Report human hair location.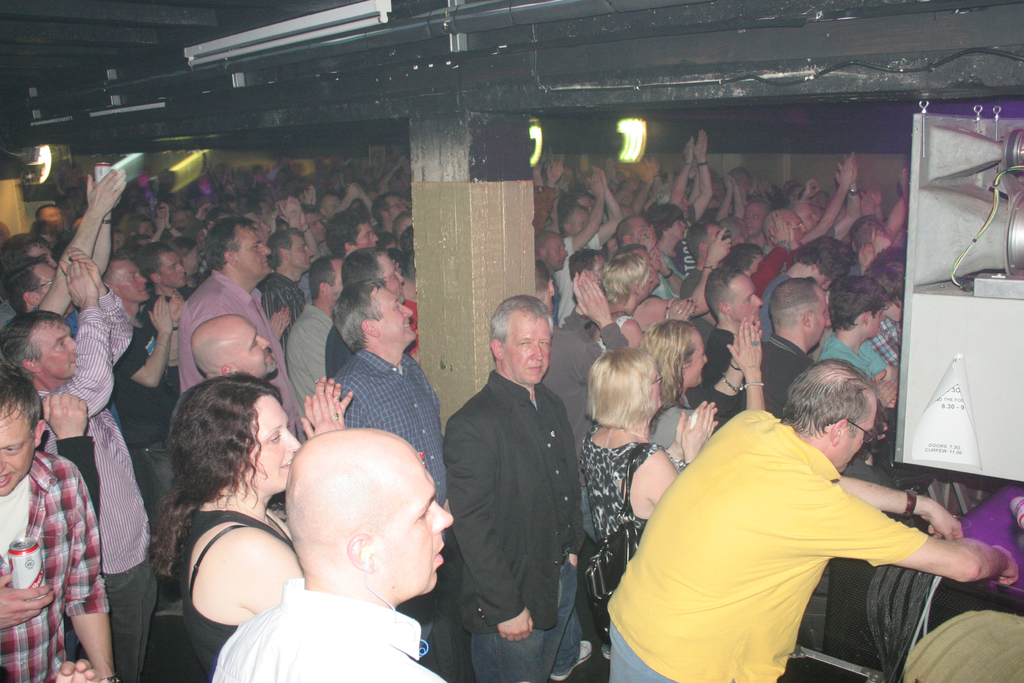
Report: detection(636, 323, 692, 411).
